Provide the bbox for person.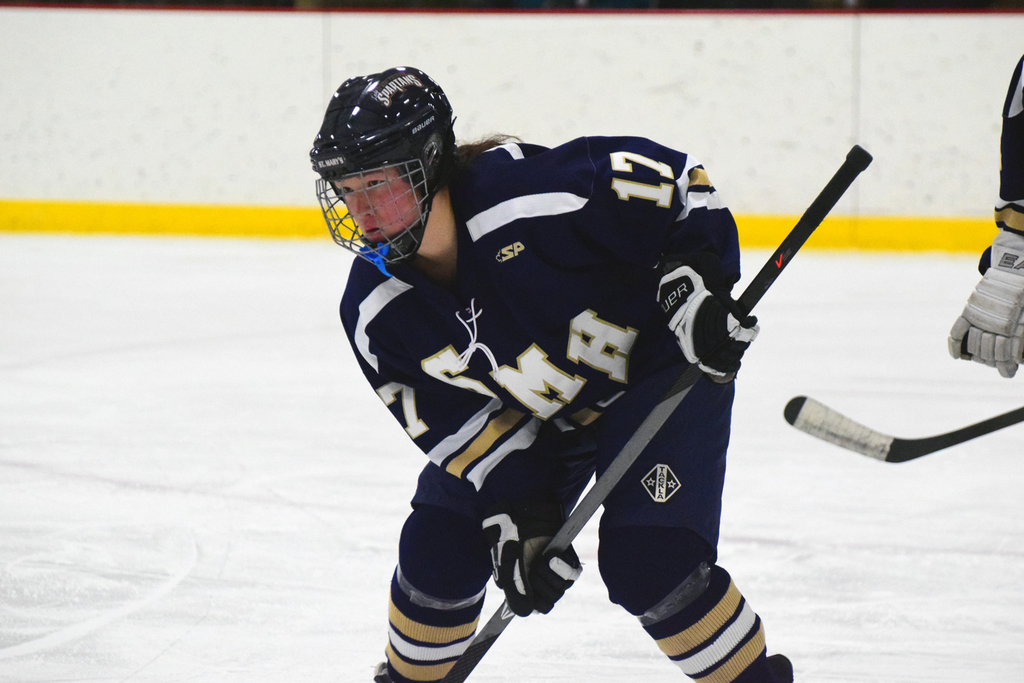
[944, 72, 1023, 380].
